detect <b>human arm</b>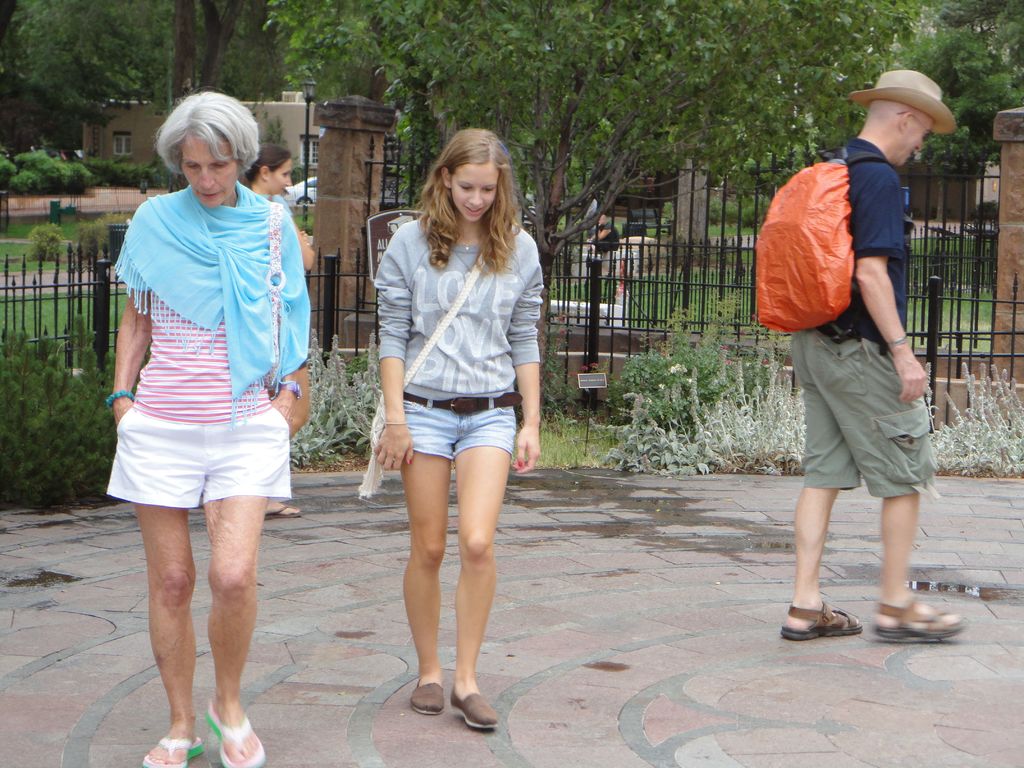
(109, 241, 146, 430)
